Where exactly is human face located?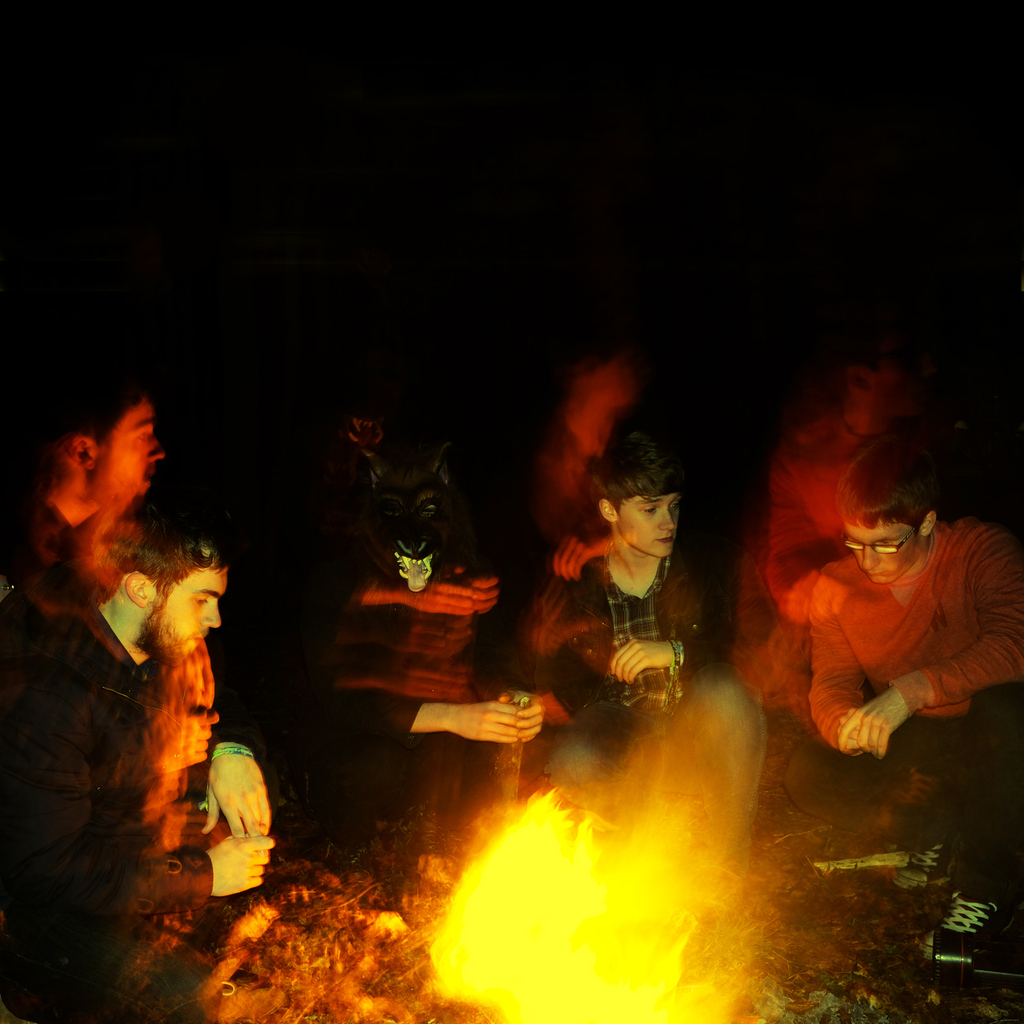
Its bounding box is x1=614 y1=494 x2=678 y2=560.
